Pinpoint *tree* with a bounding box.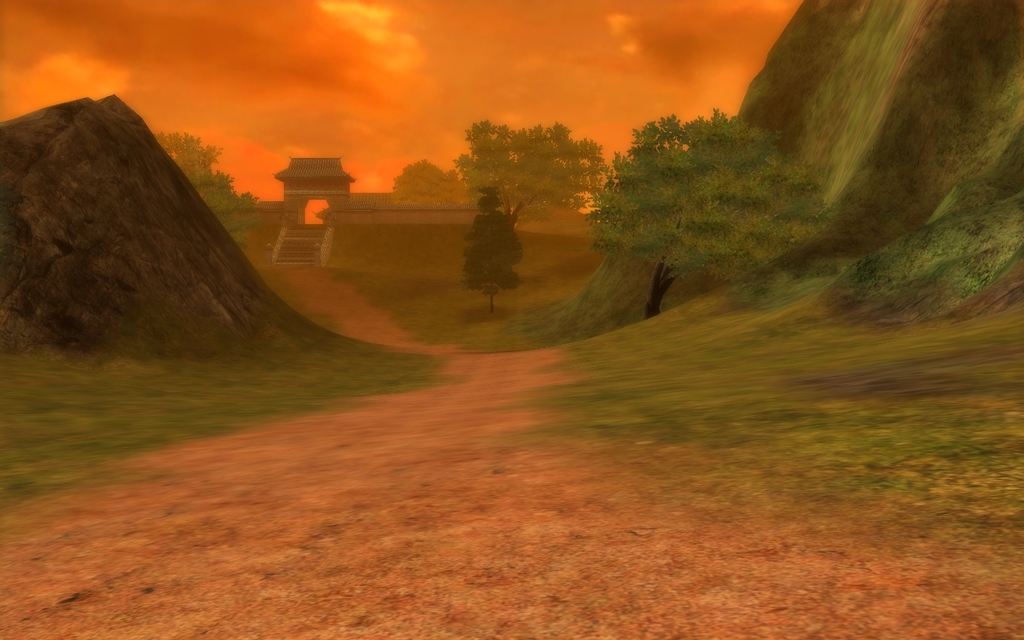
[151, 131, 262, 253].
